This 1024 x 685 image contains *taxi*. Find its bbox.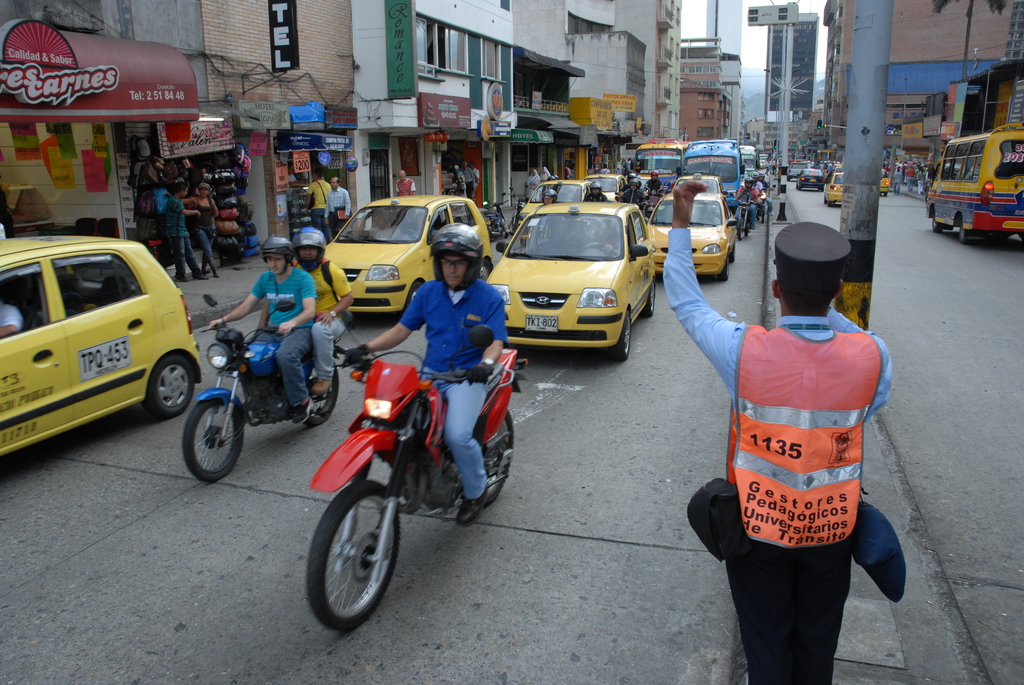
bbox(646, 192, 741, 281).
